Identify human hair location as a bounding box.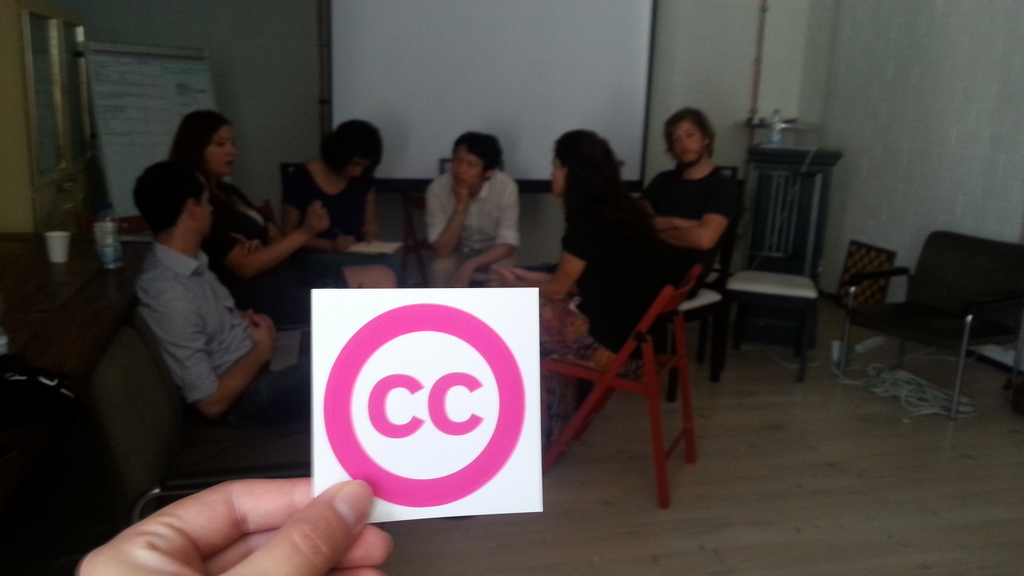
x1=126, y1=154, x2=210, y2=234.
